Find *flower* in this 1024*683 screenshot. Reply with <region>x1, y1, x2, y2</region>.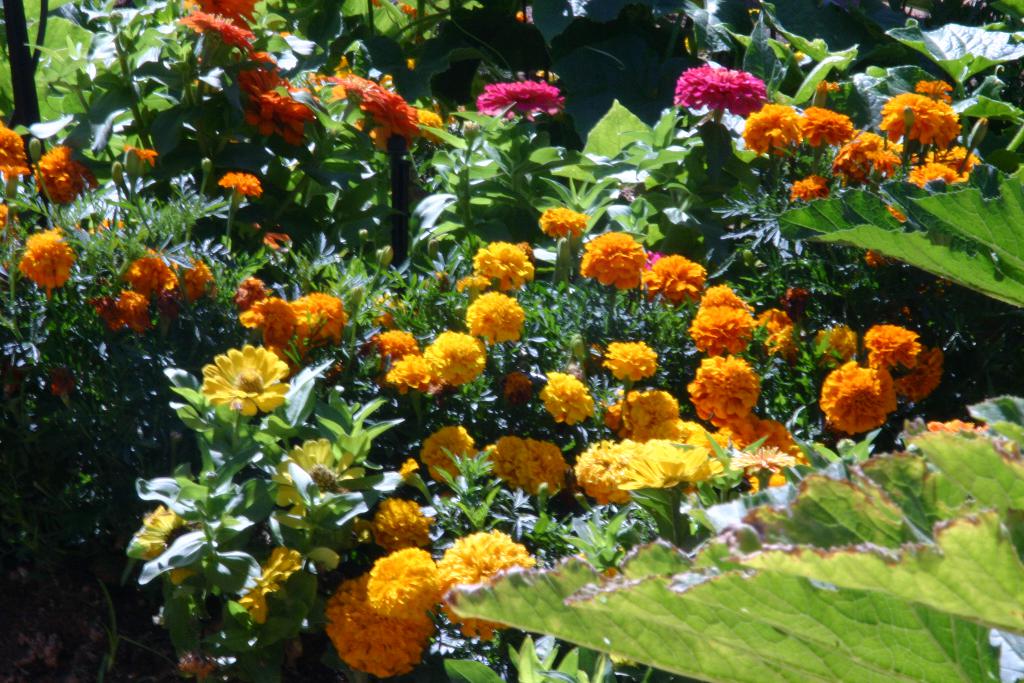
<region>192, 340, 291, 420</region>.
